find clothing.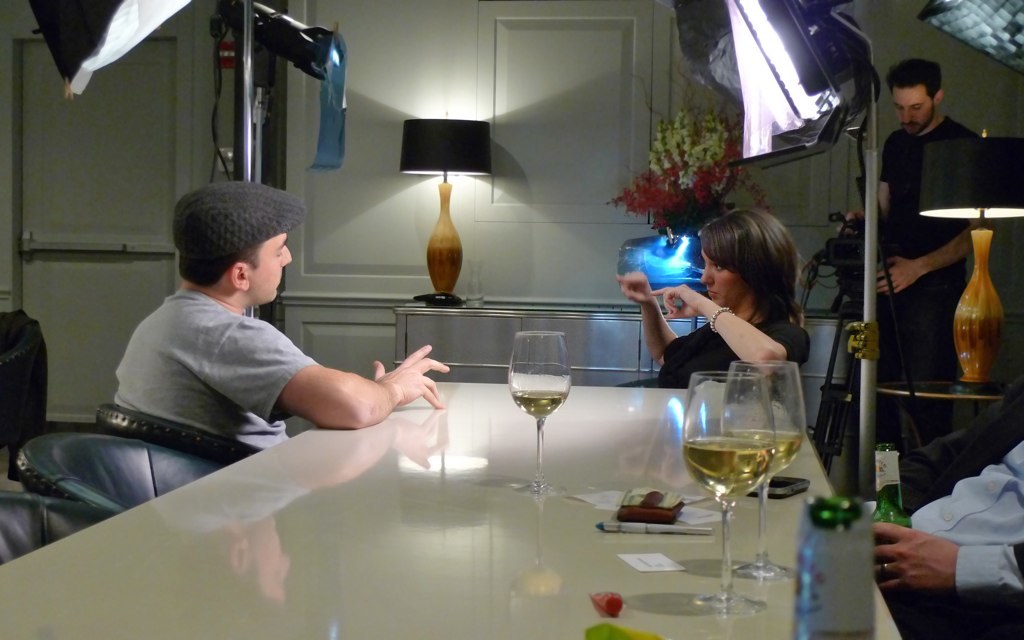
select_region(900, 383, 1023, 639).
